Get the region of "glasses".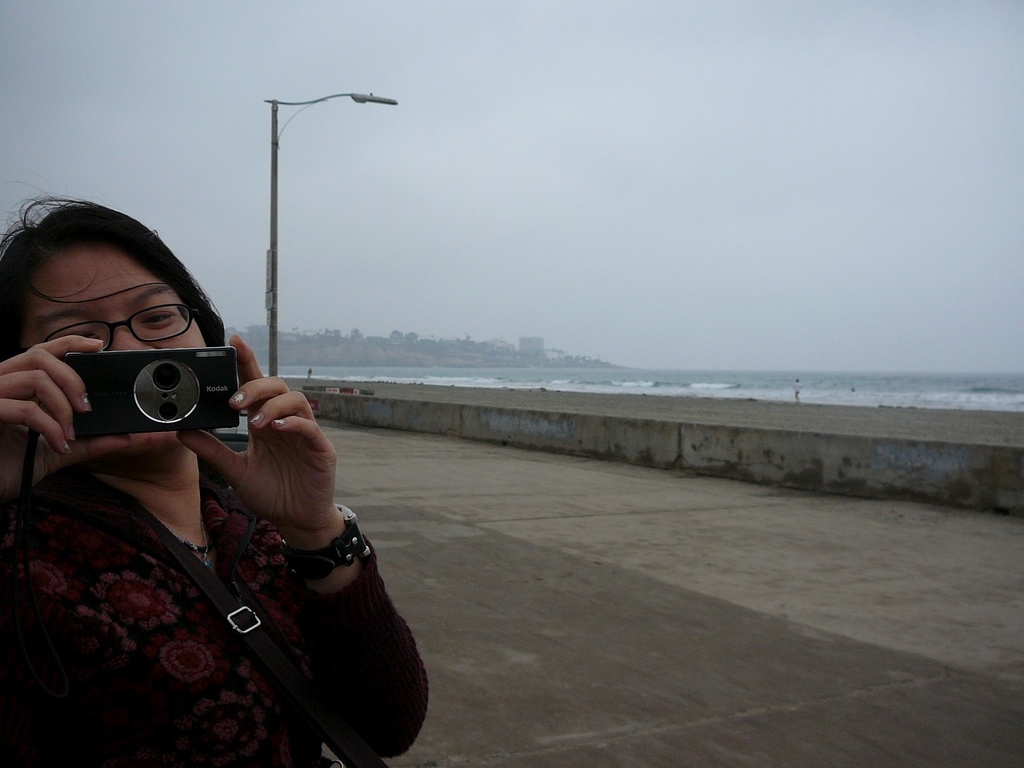
detection(31, 302, 195, 350).
